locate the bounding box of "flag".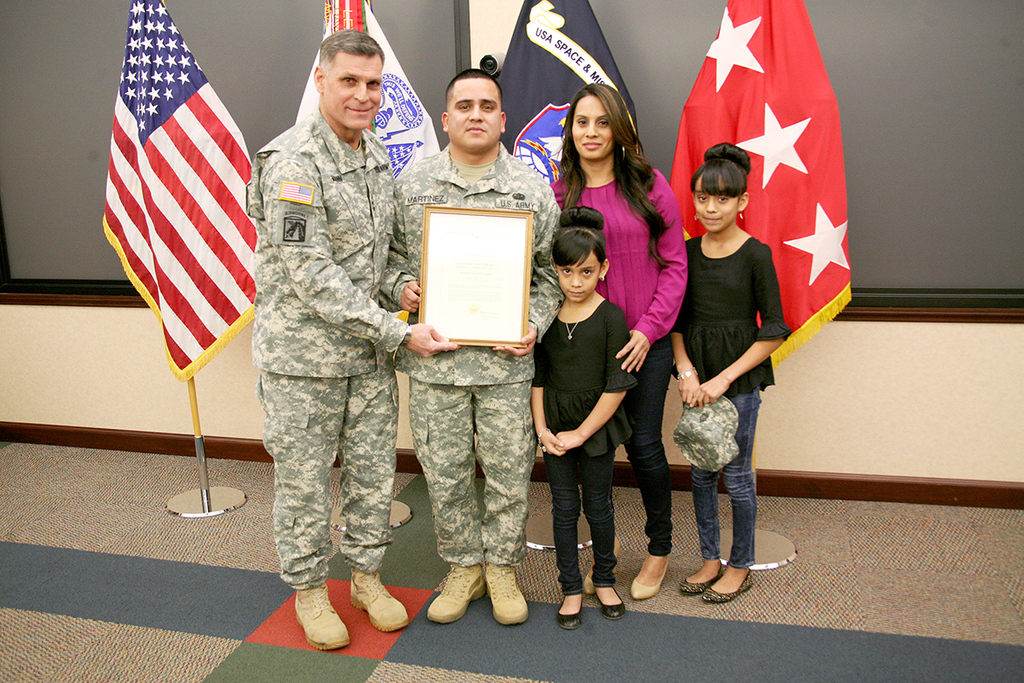
Bounding box: select_region(663, 0, 849, 387).
